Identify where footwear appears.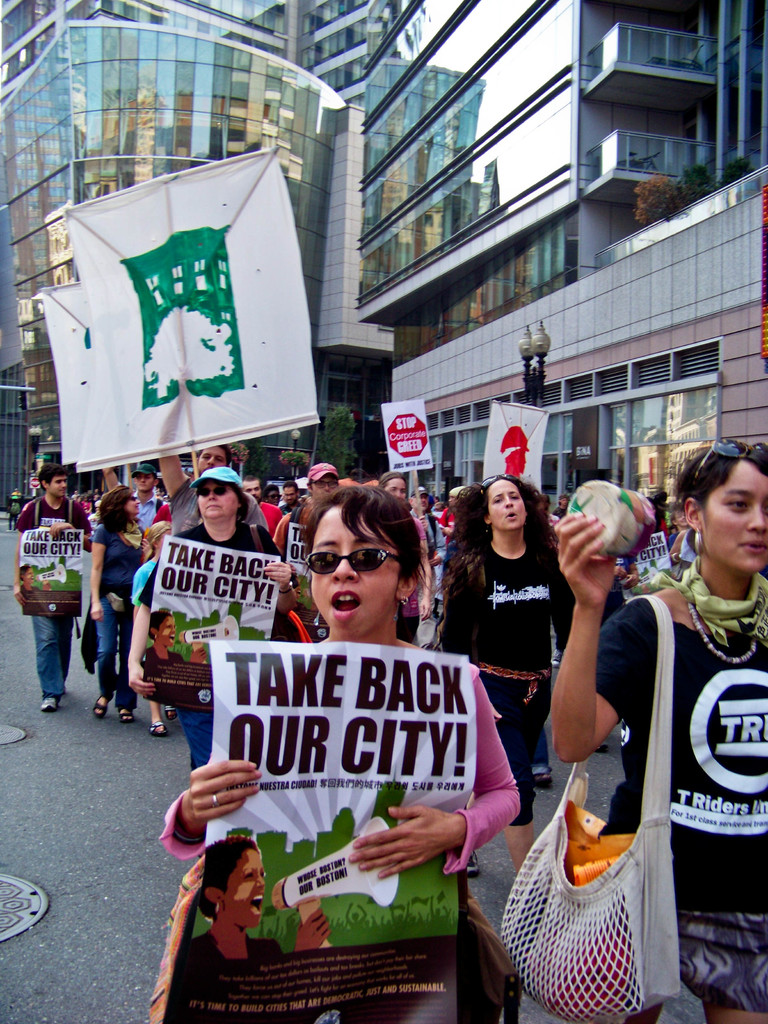
Appears at x1=465 y1=847 x2=476 y2=875.
